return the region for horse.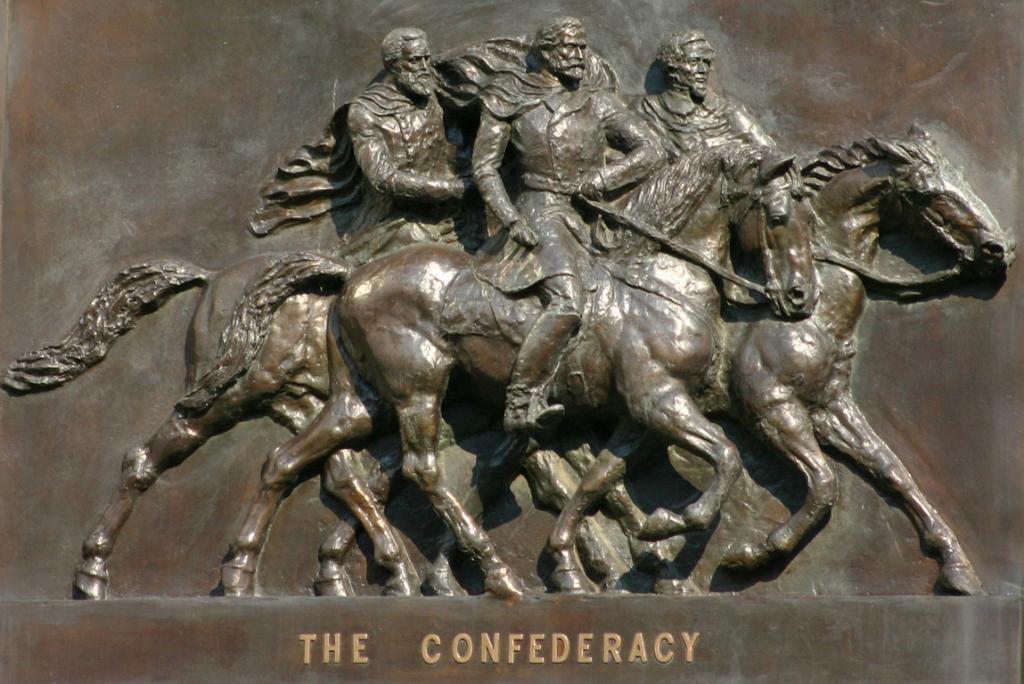
rect(313, 121, 1022, 603).
